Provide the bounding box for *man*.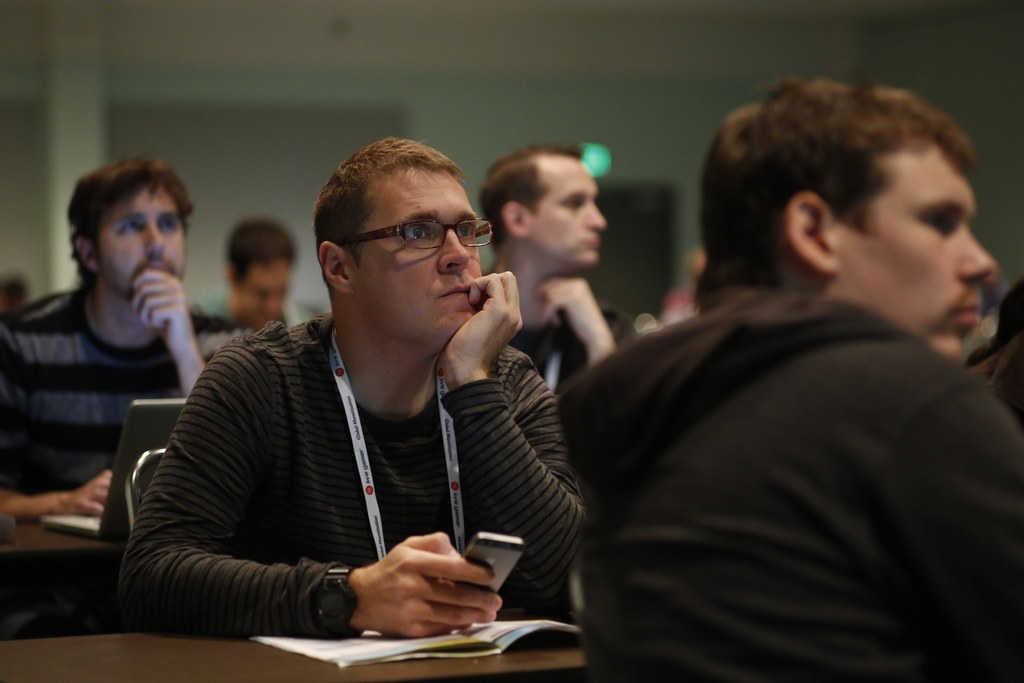
[left=470, top=144, right=634, bottom=460].
